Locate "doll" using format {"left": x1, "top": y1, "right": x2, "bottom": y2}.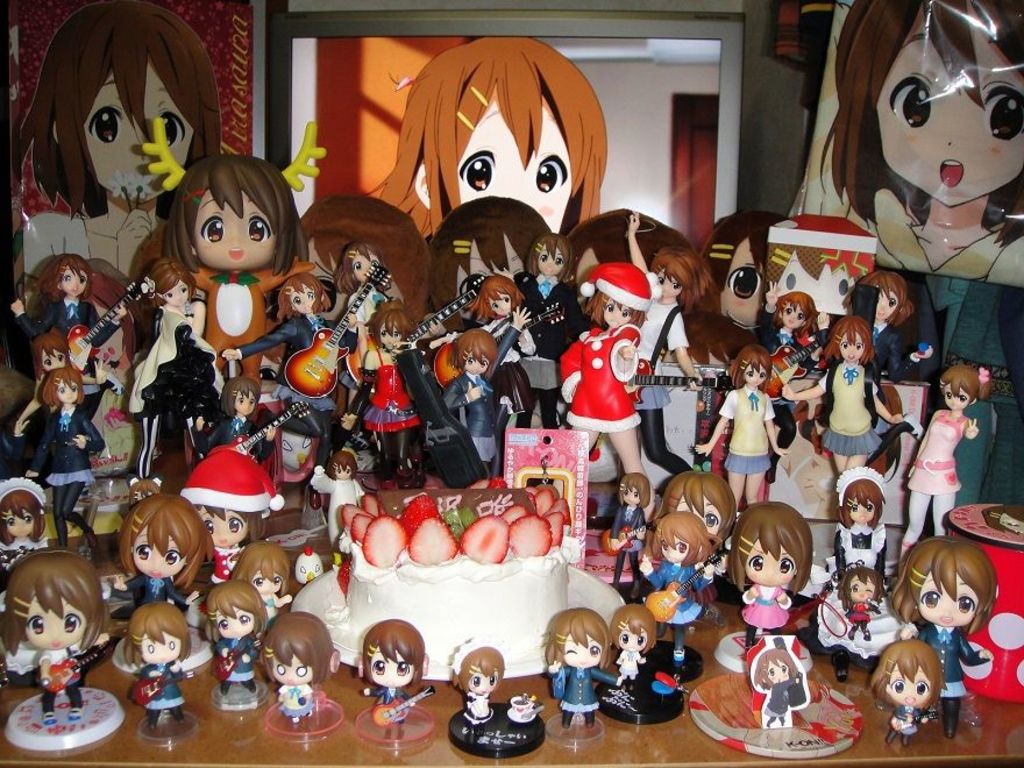
{"left": 705, "top": 341, "right": 796, "bottom": 488}.
